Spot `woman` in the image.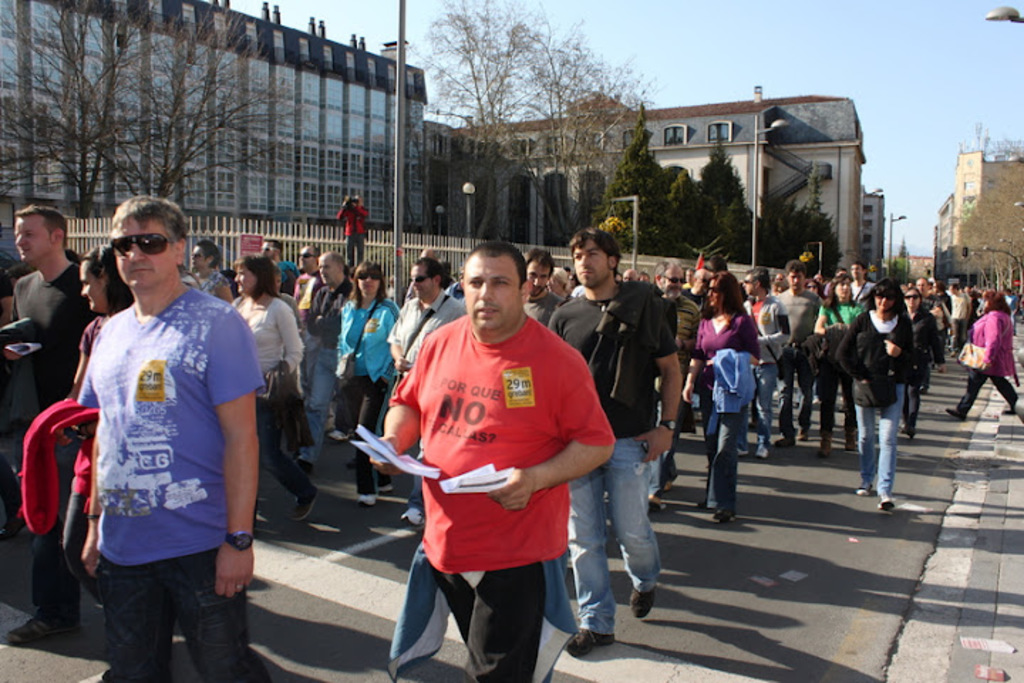
`woman` found at rect(814, 268, 868, 455).
